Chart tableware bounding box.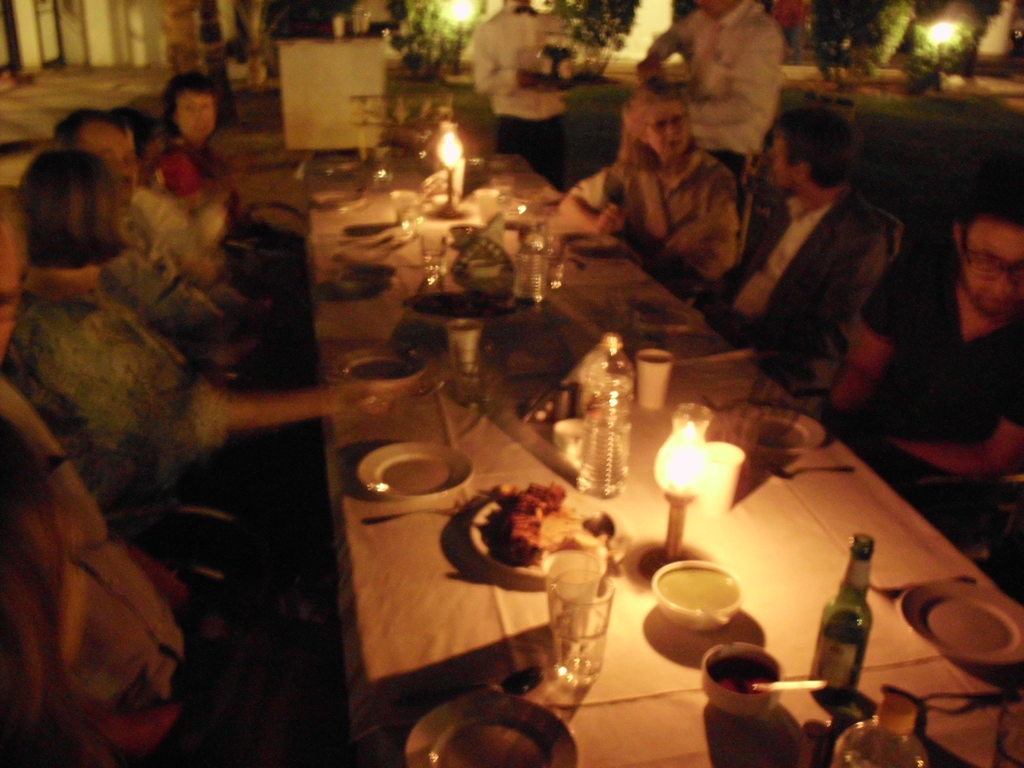
Charted: box=[405, 691, 578, 767].
